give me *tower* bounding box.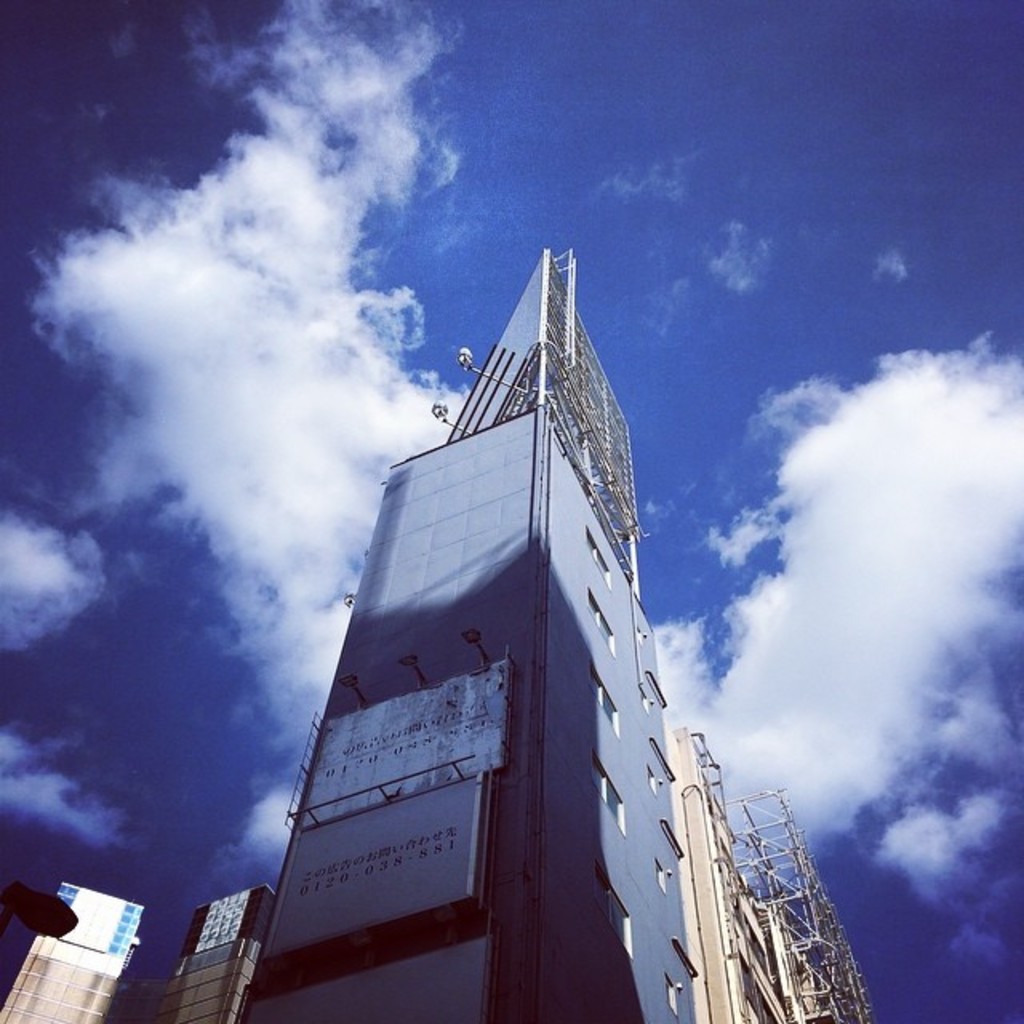
region(0, 874, 155, 1022).
